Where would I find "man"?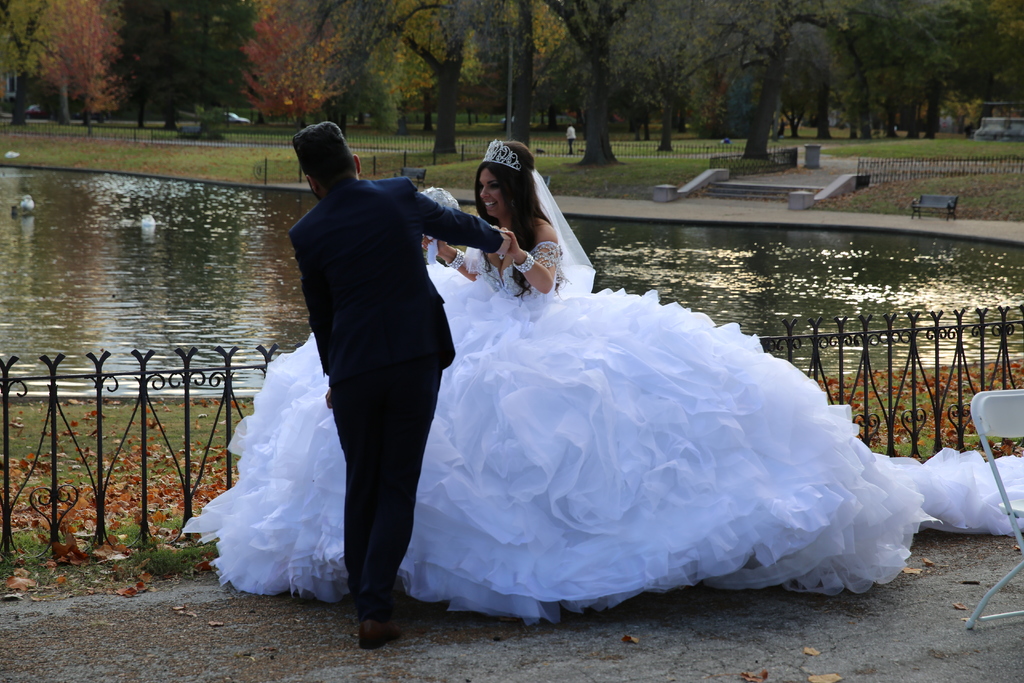
At l=563, t=120, r=579, b=154.
